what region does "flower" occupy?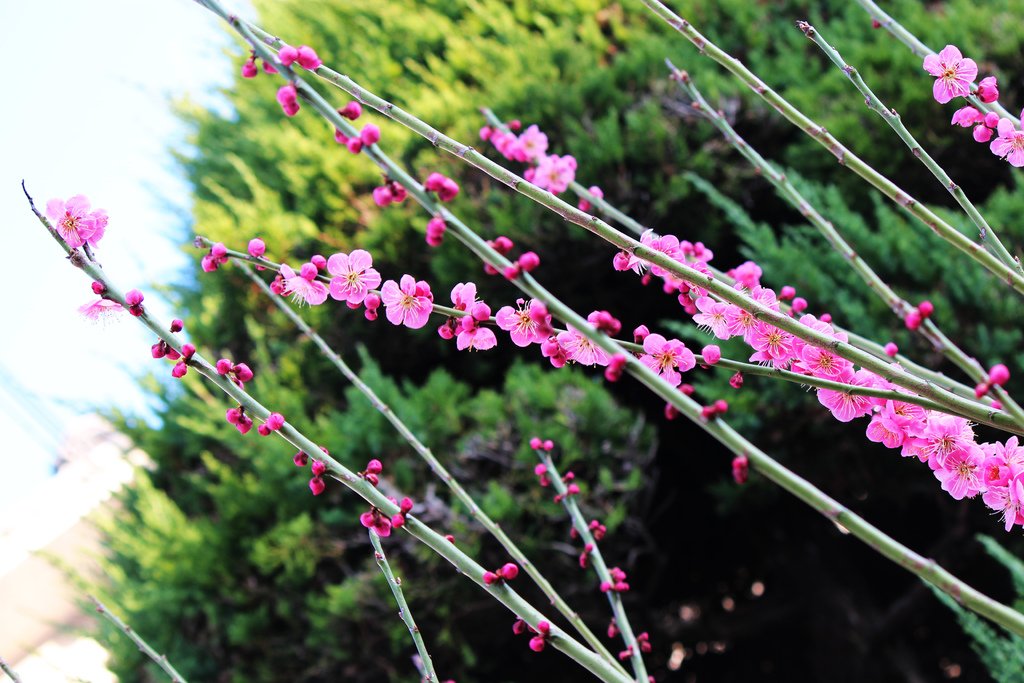
select_region(49, 195, 95, 254).
